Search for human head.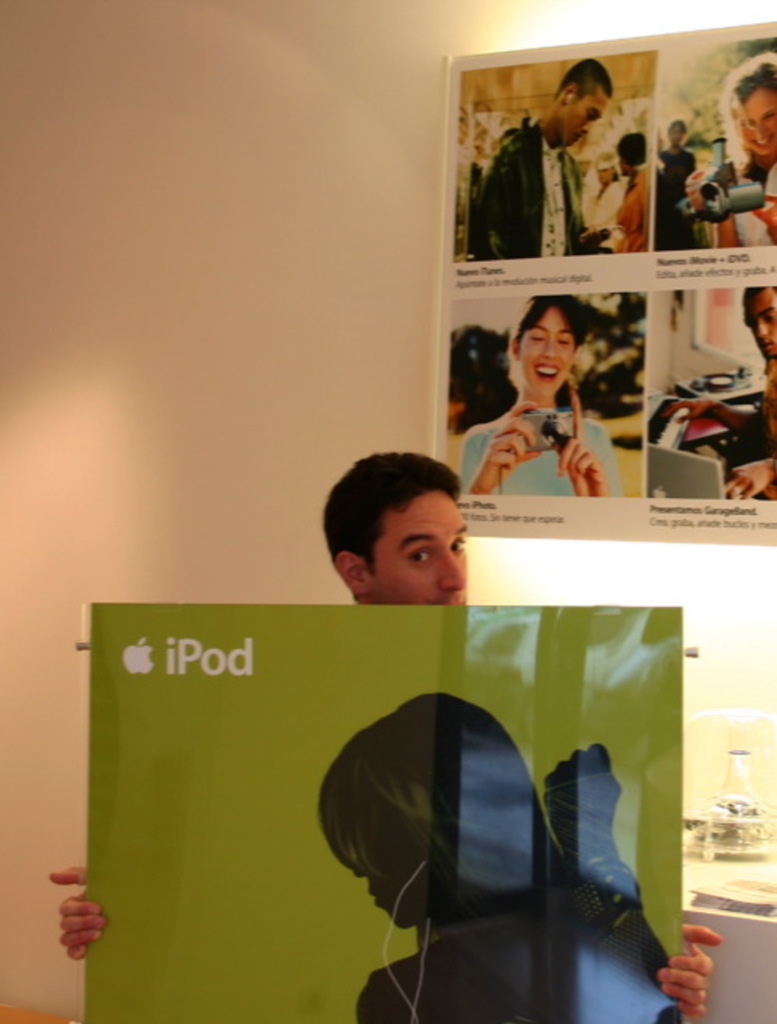
Found at {"x1": 547, "y1": 56, "x2": 614, "y2": 149}.
